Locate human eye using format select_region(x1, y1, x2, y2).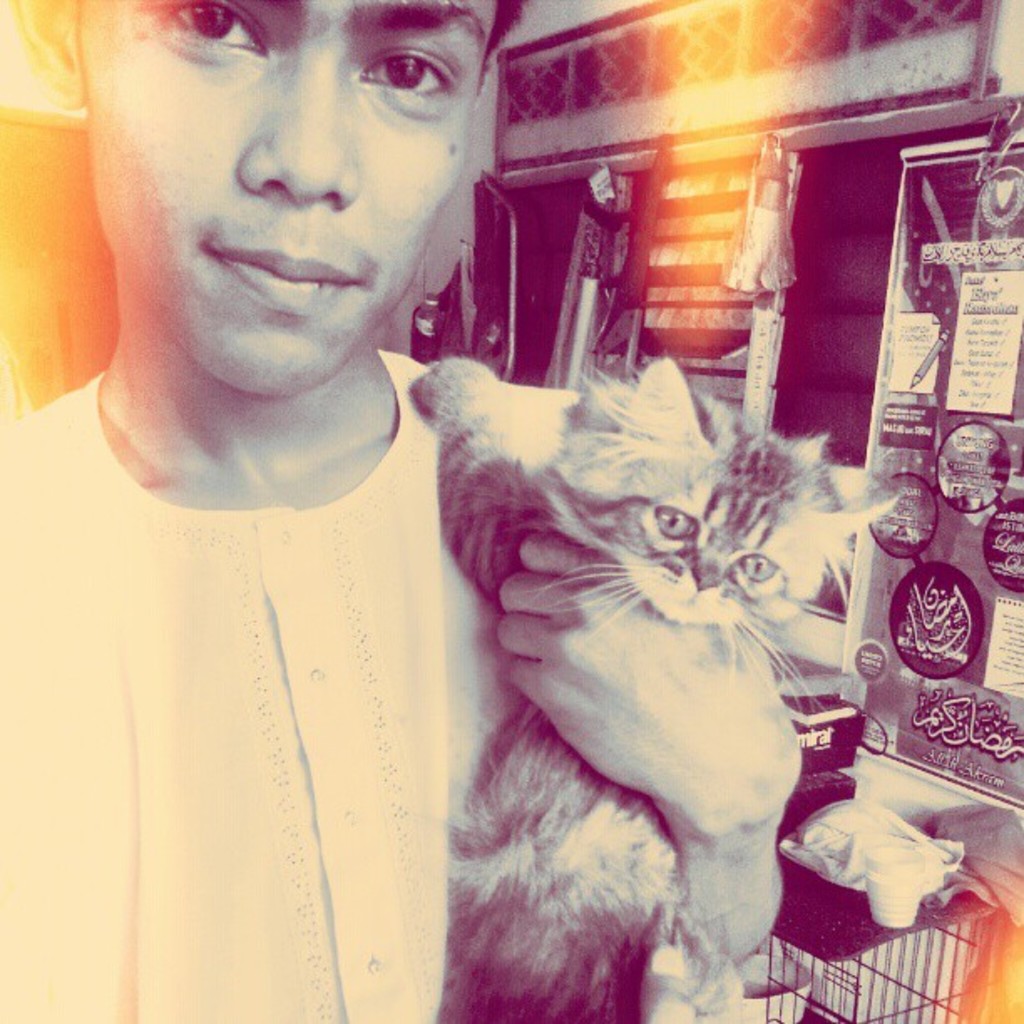
select_region(159, 0, 276, 67).
